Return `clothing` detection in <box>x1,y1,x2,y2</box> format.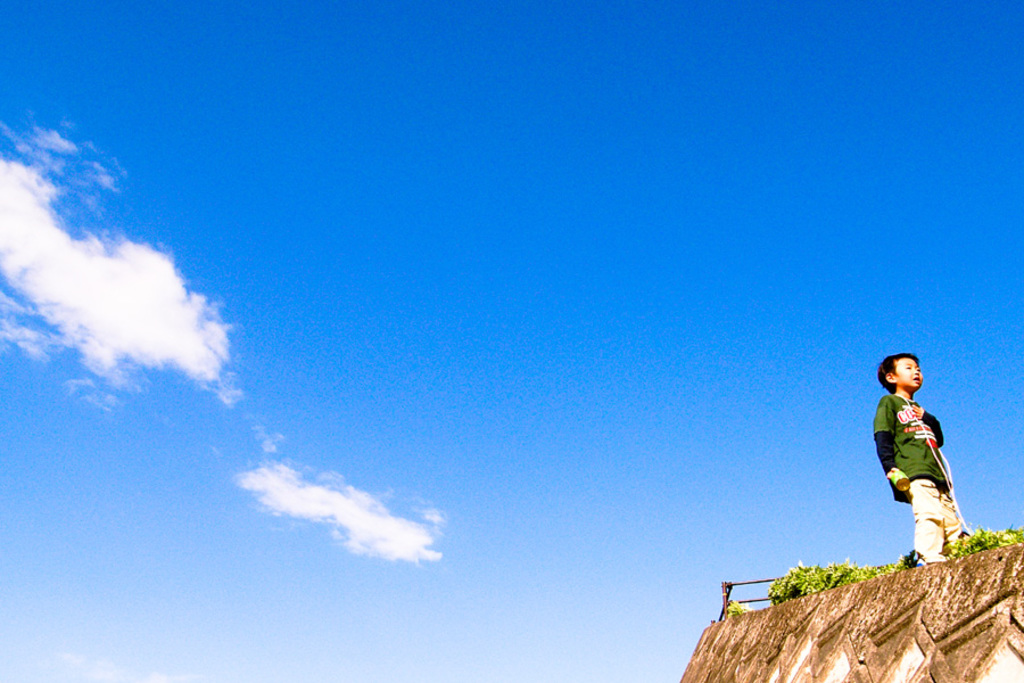
<box>914,476,964,560</box>.
